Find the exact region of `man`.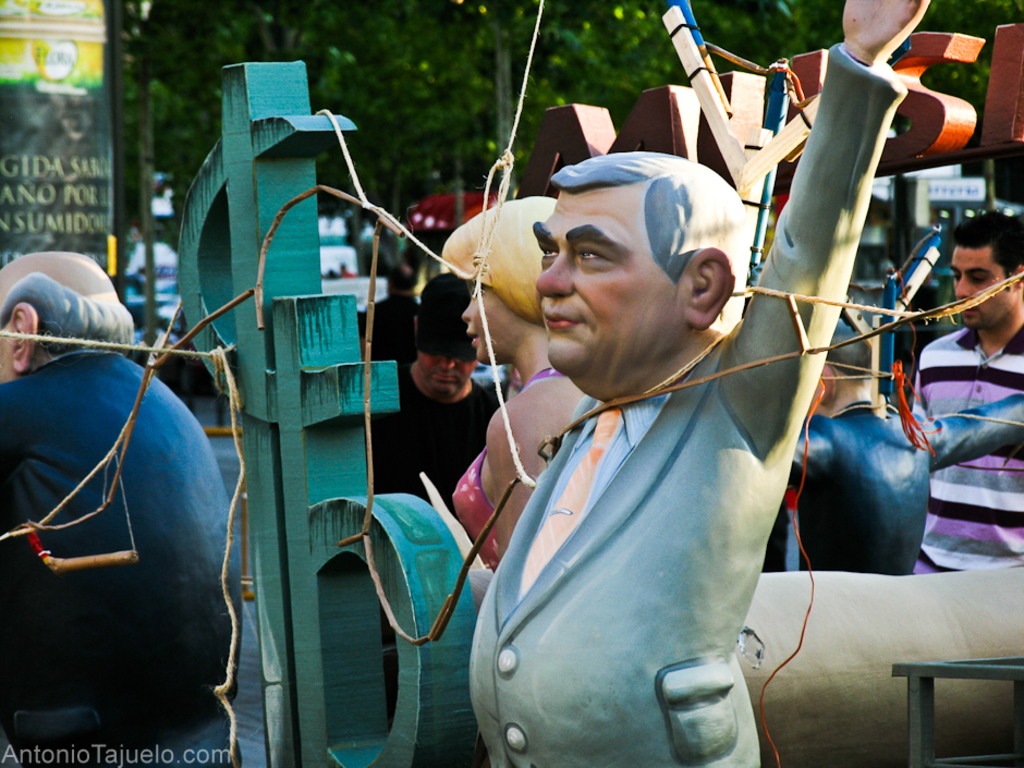
Exact region: [left=363, top=263, right=424, bottom=371].
